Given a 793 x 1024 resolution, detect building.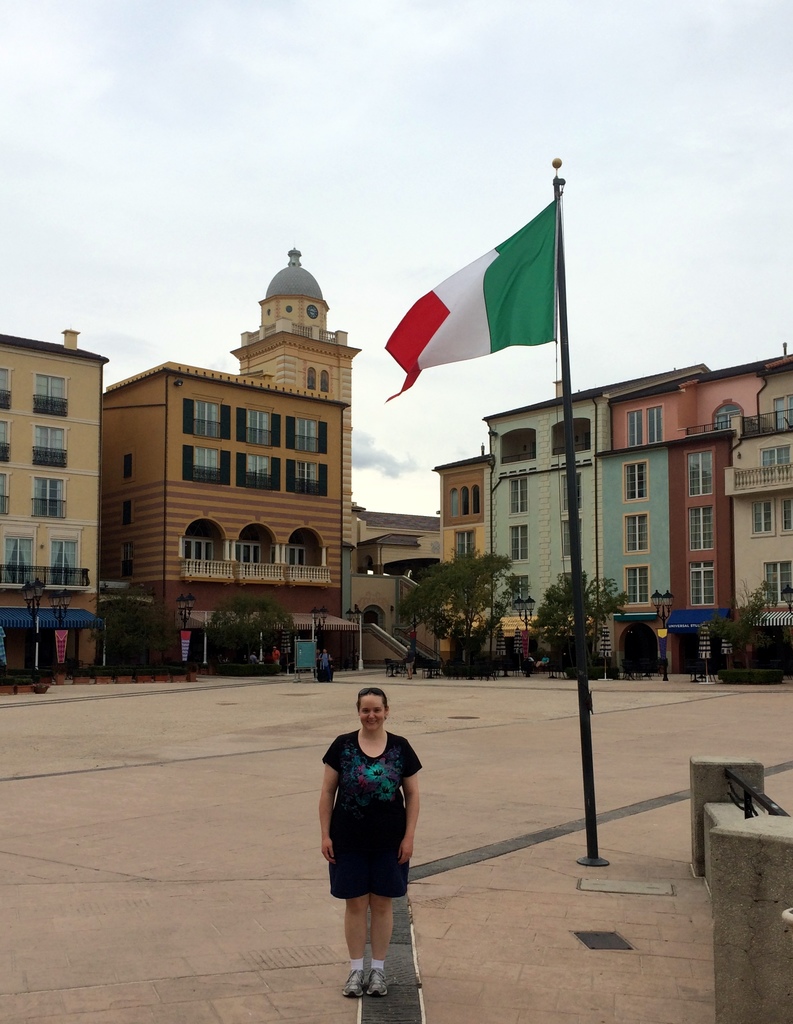
0/328/110/680.
